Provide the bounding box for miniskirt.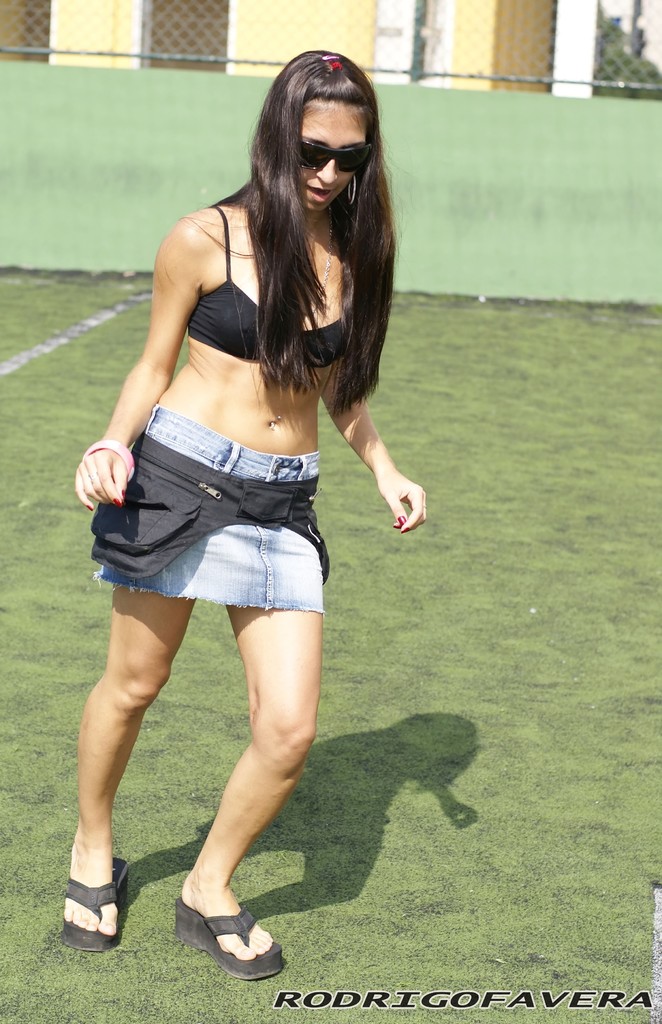
(90,404,323,611).
